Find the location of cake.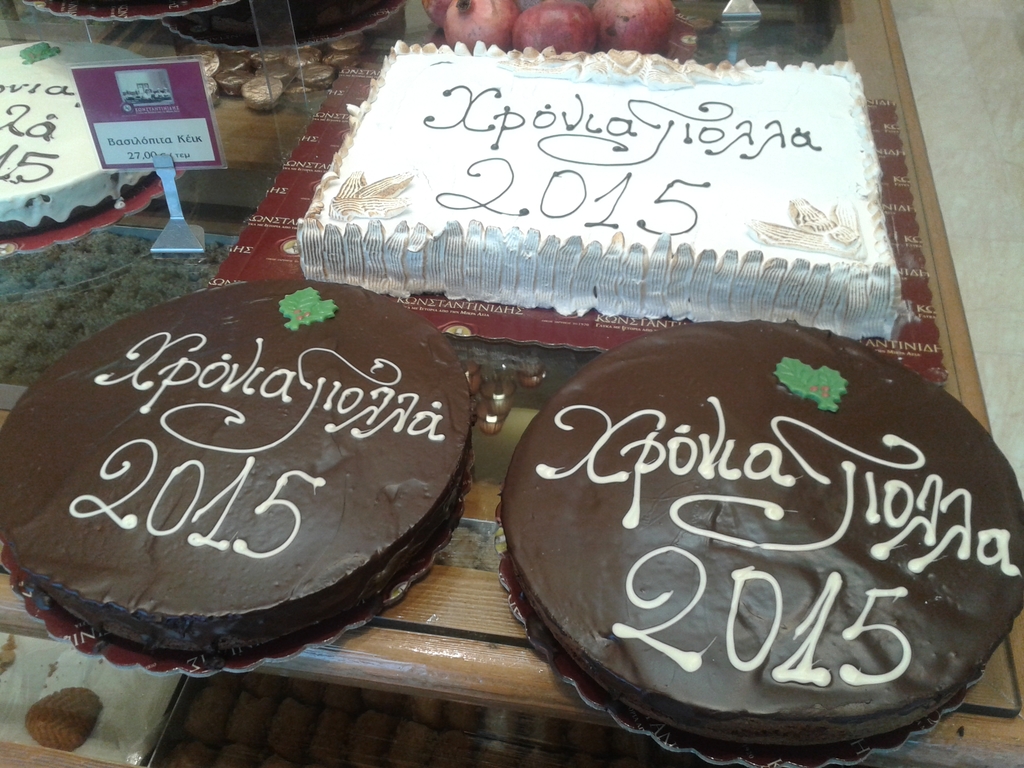
Location: (0,278,479,662).
